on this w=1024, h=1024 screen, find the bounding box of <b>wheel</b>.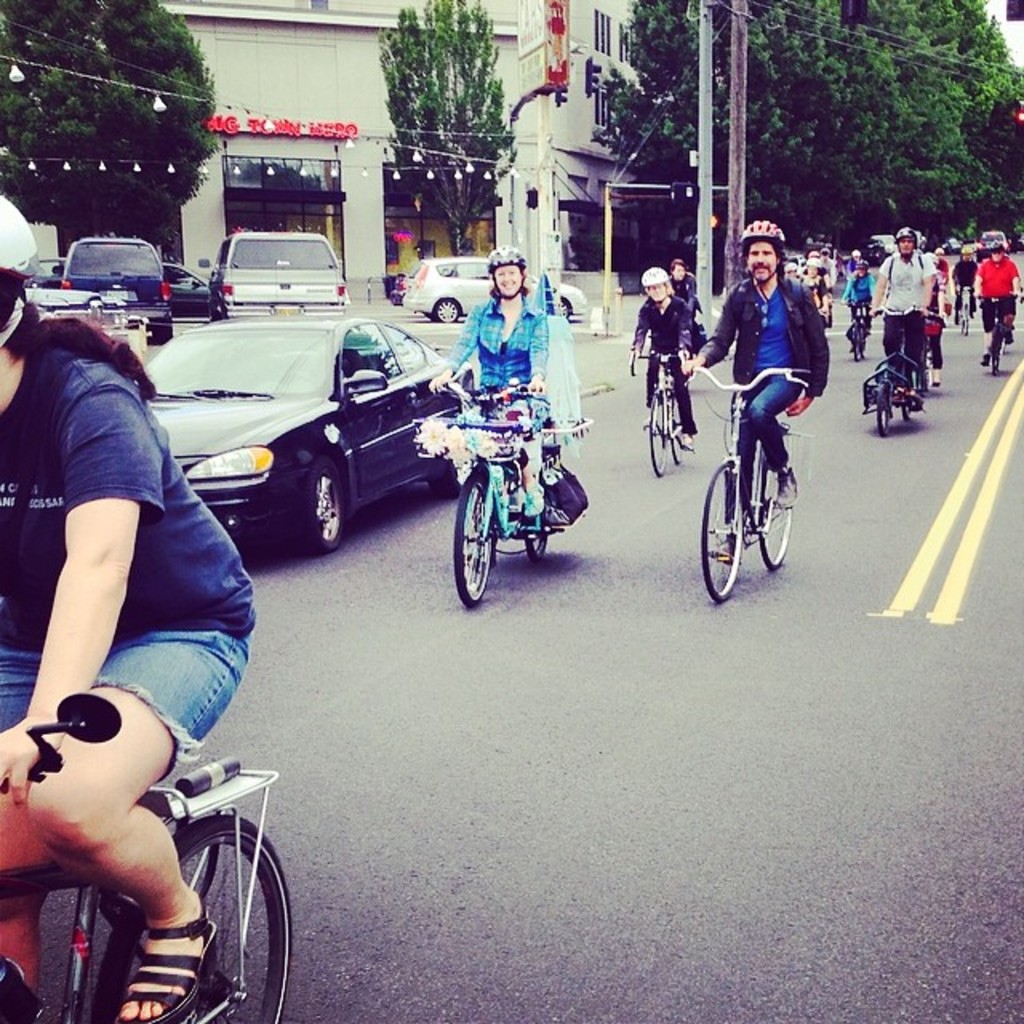
Bounding box: box=[646, 387, 672, 482].
